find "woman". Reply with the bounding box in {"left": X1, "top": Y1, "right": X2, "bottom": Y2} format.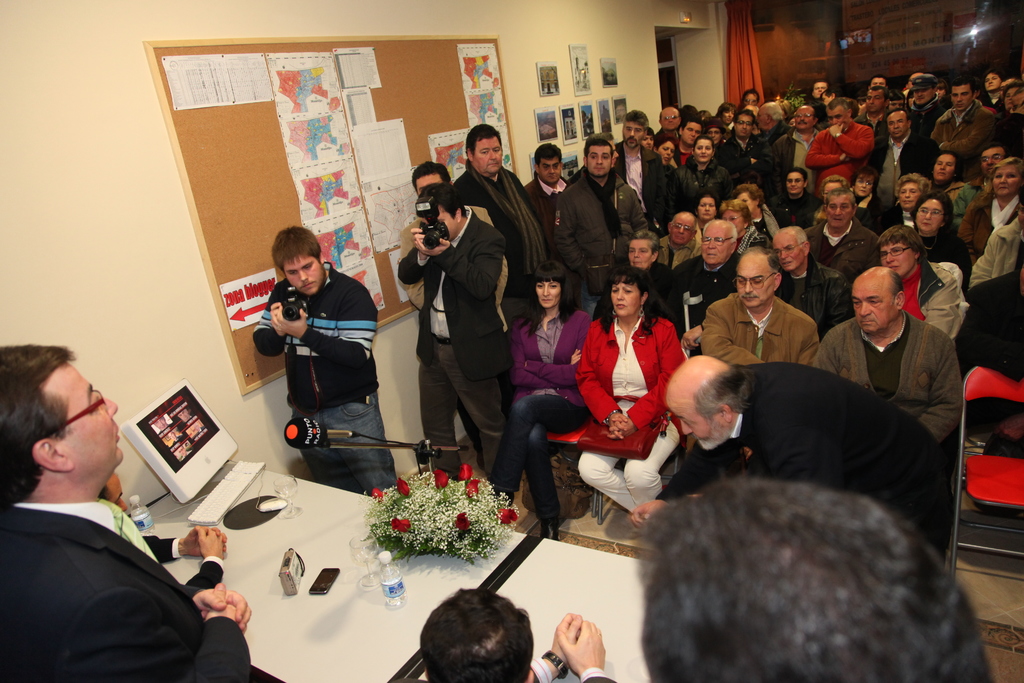
{"left": 881, "top": 170, "right": 934, "bottom": 235}.
